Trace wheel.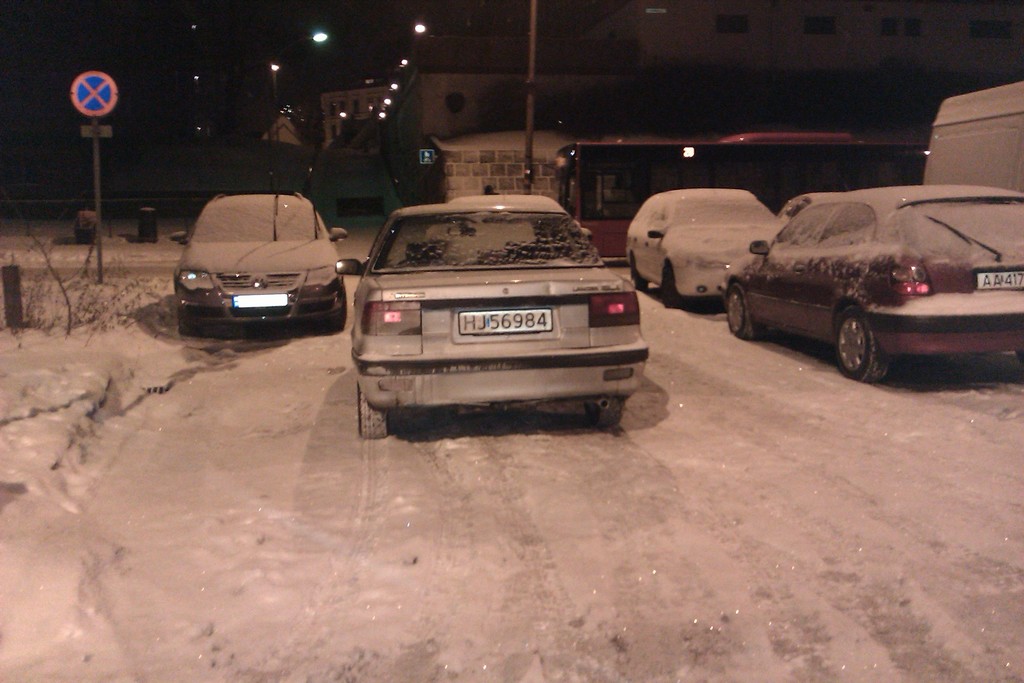
Traced to region(627, 248, 655, 292).
